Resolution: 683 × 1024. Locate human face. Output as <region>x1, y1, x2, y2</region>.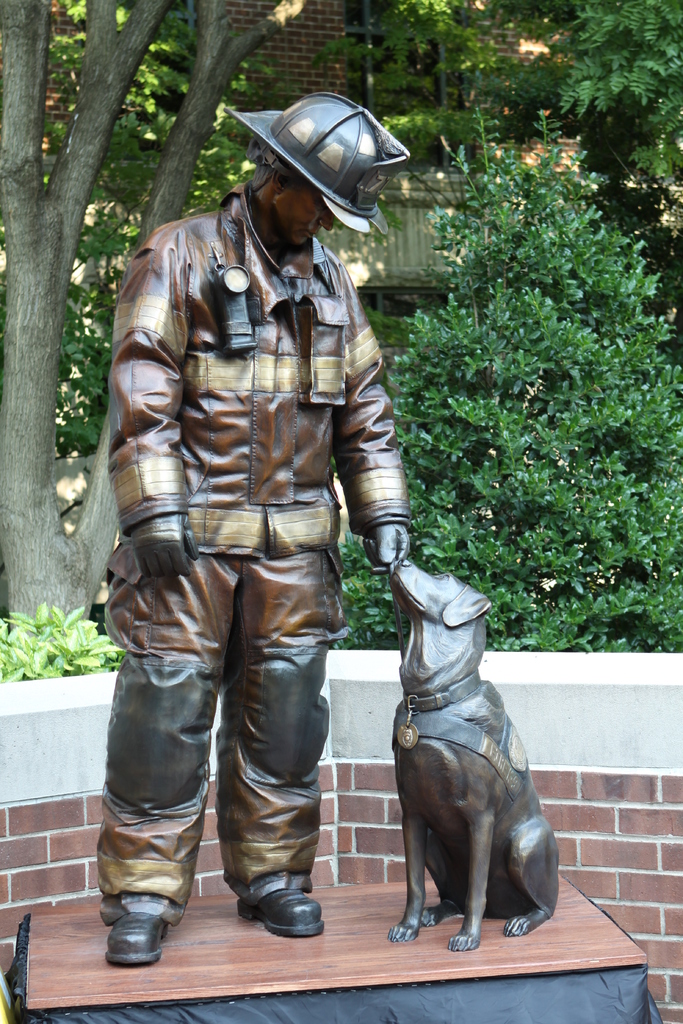
<region>285, 189, 349, 252</region>.
